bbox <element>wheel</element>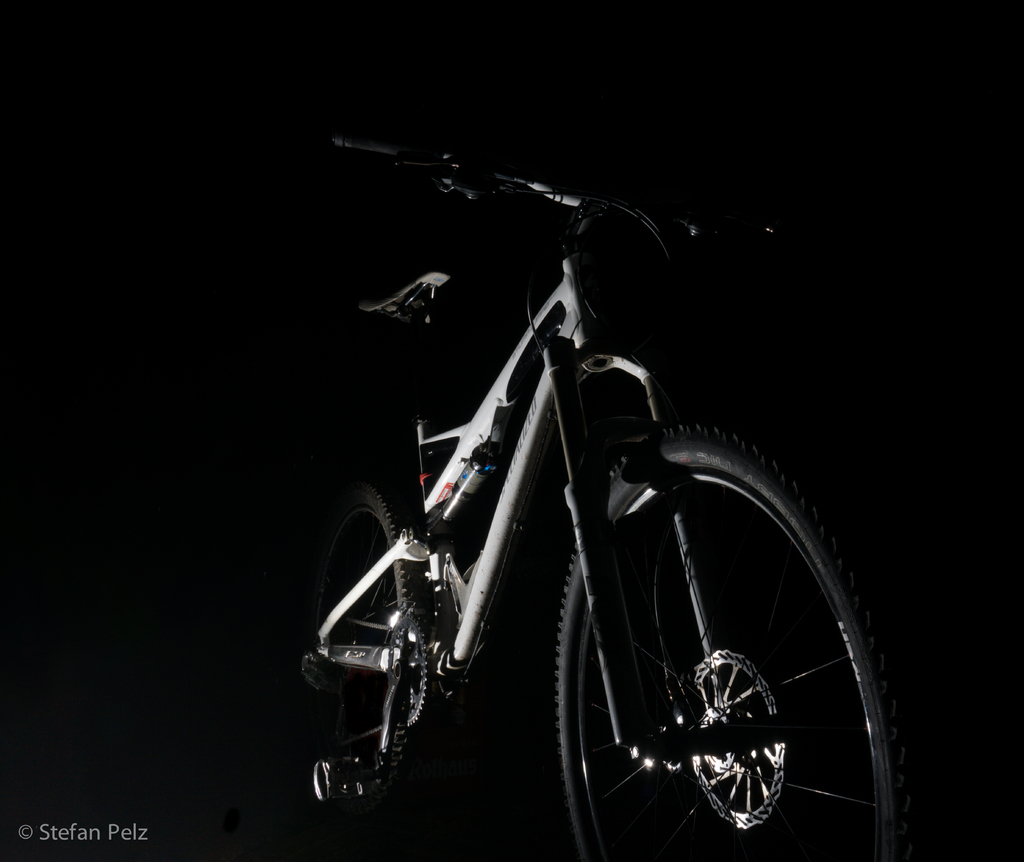
rect(544, 406, 912, 851)
